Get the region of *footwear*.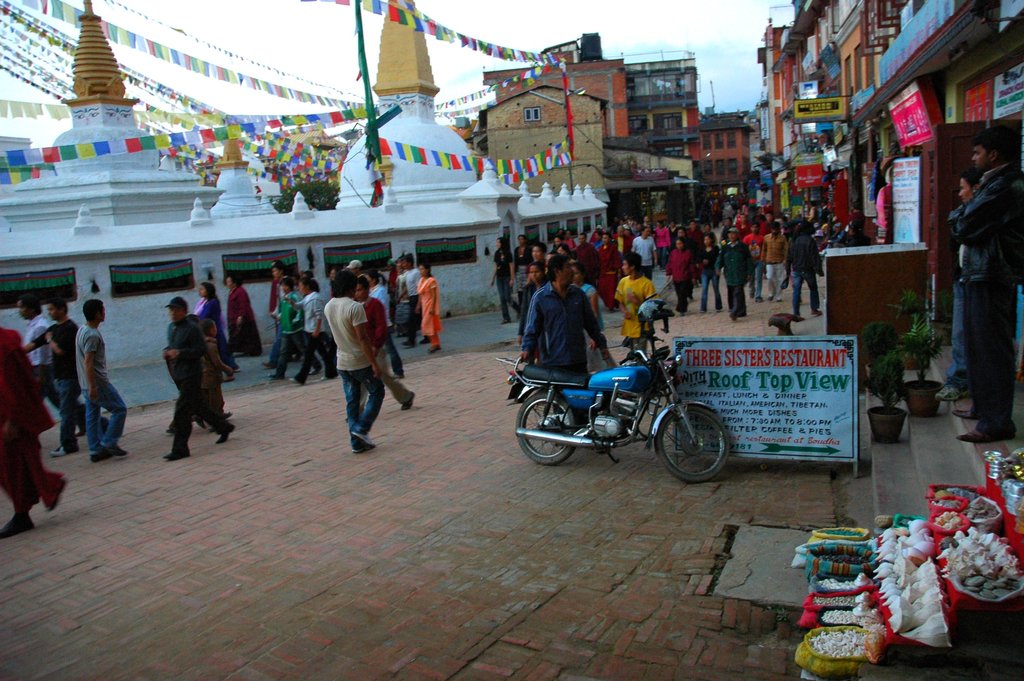
53,476,74,513.
